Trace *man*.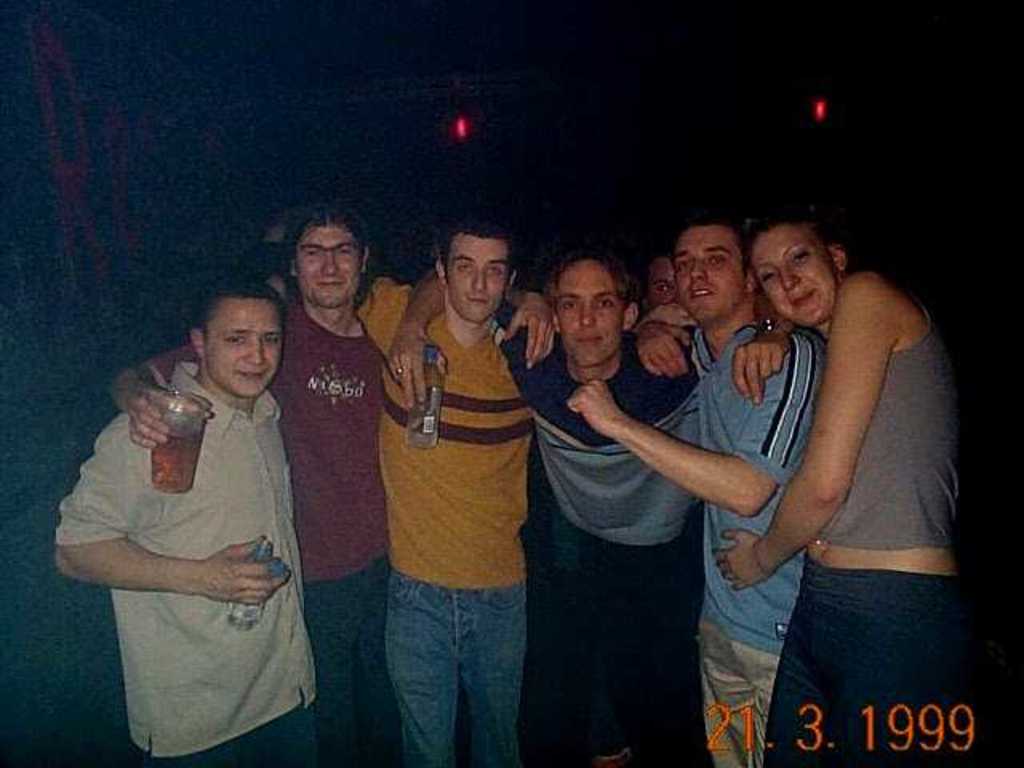
Traced to l=627, t=230, r=685, b=326.
